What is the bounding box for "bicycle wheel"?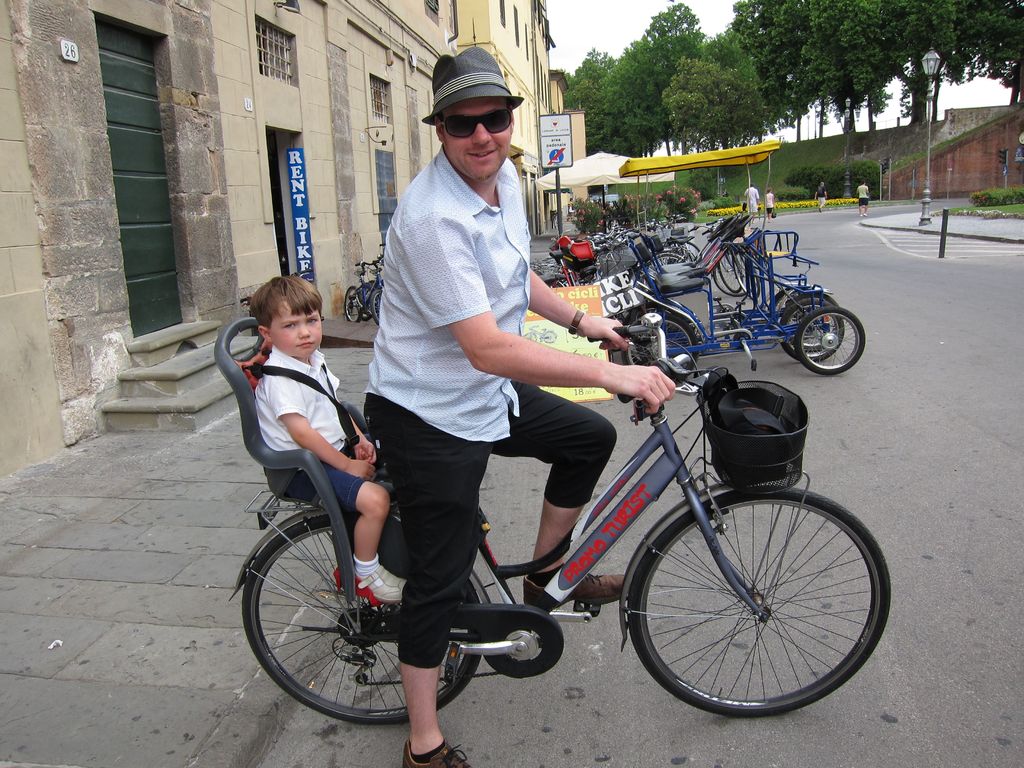
select_region(628, 490, 892, 715).
